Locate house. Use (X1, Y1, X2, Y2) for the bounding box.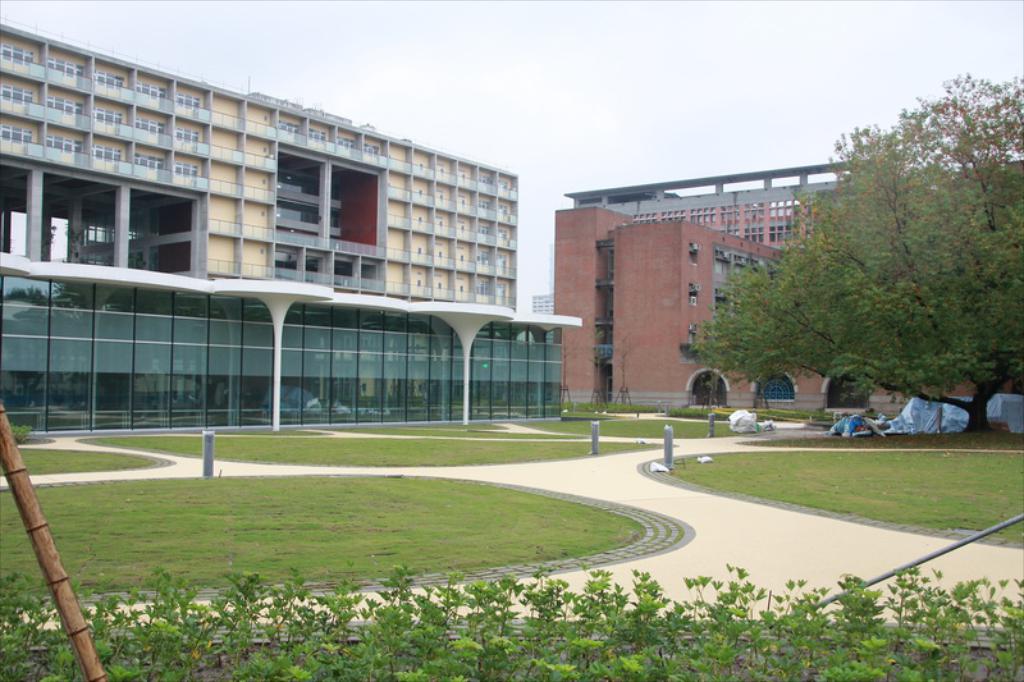
(4, 67, 262, 310).
